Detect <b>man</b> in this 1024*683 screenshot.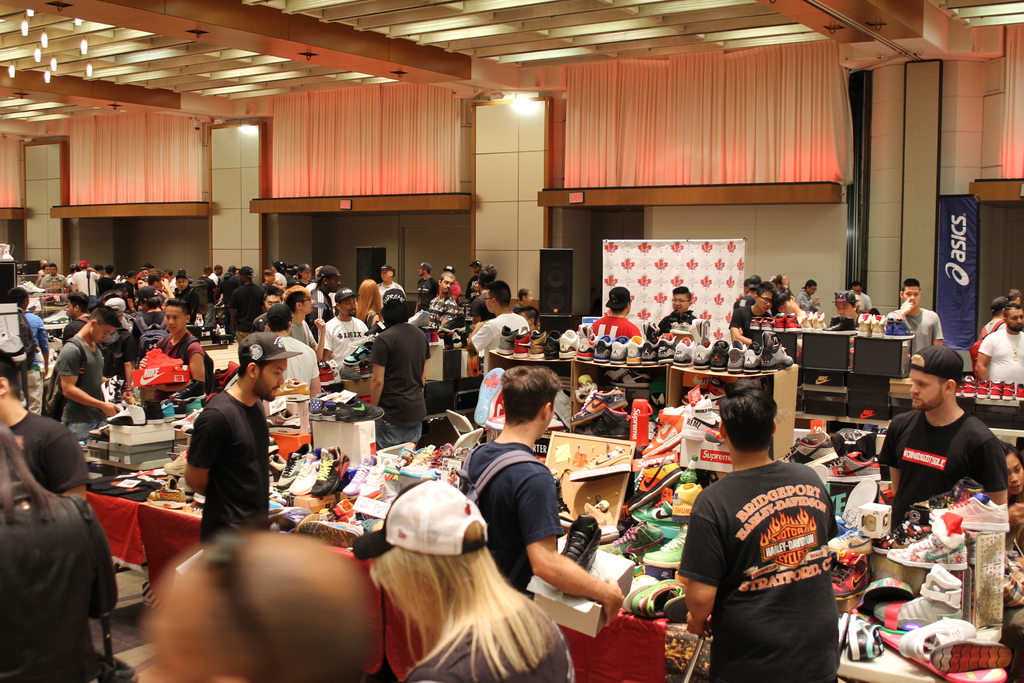
Detection: <bbox>248, 304, 323, 397</bbox>.
